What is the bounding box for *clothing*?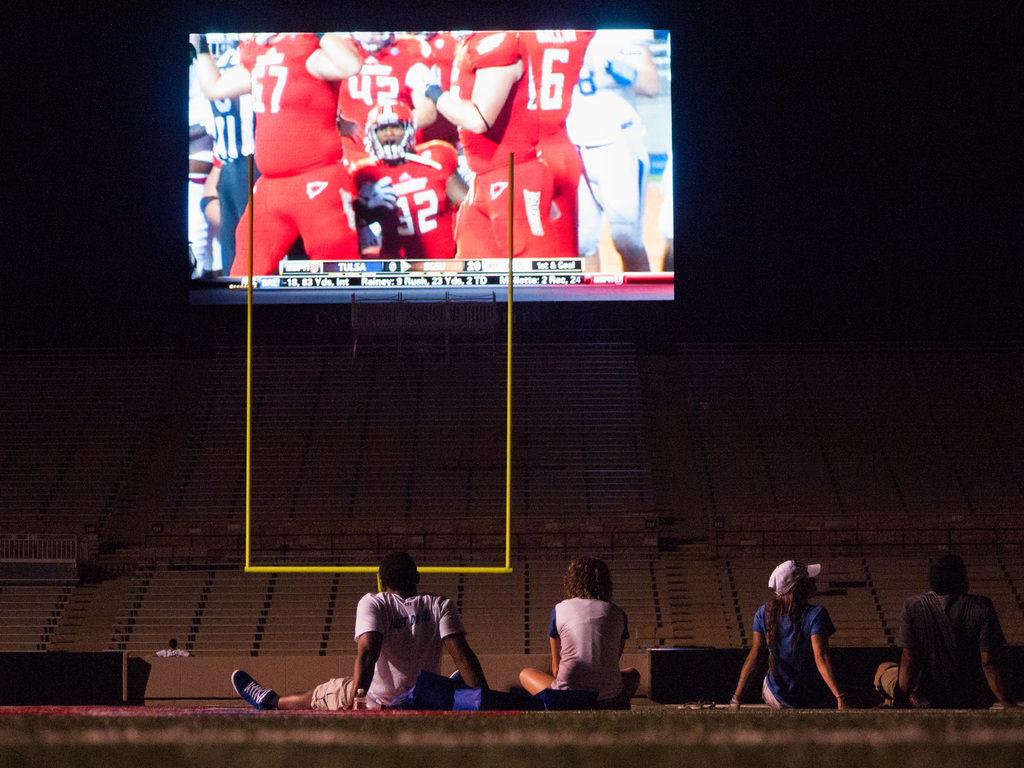
[left=538, top=591, right=625, bottom=706].
